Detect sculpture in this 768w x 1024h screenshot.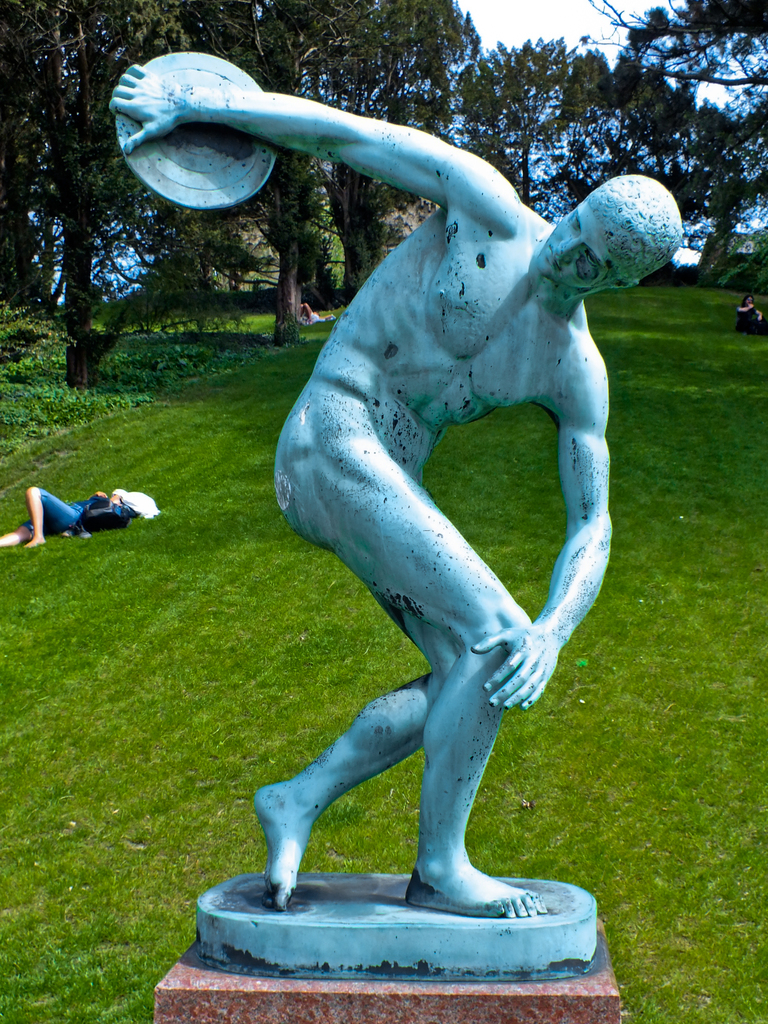
Detection: detection(218, 70, 680, 929).
